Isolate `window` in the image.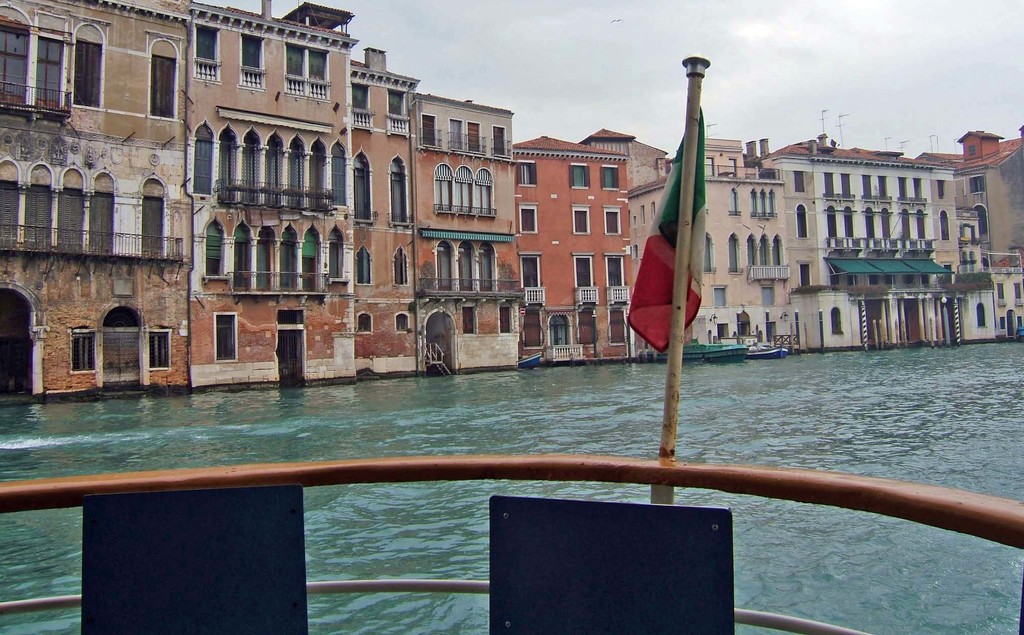
Isolated region: <bbox>939, 206, 954, 249</bbox>.
